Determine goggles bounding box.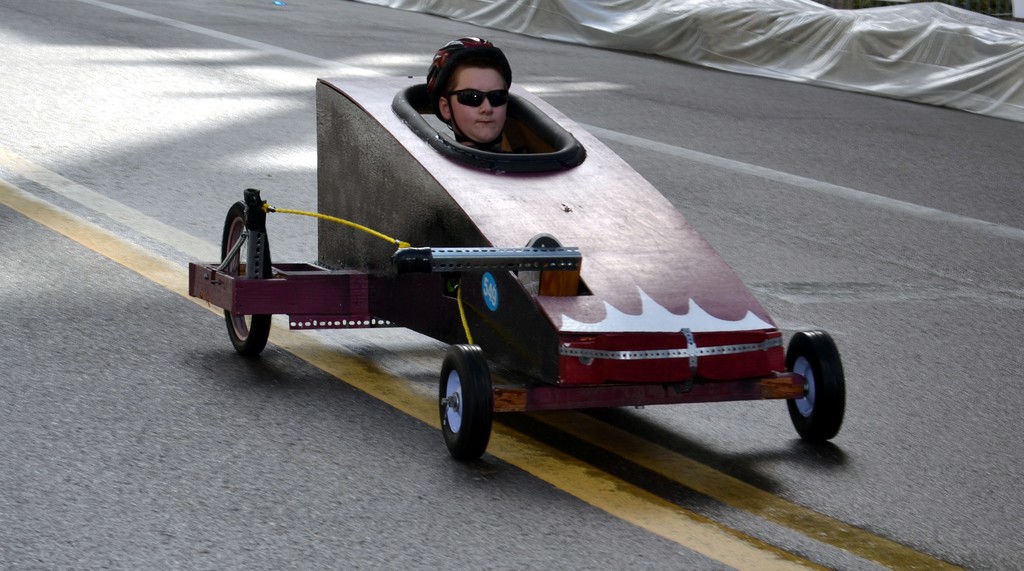
Determined: left=447, top=87, right=509, bottom=109.
